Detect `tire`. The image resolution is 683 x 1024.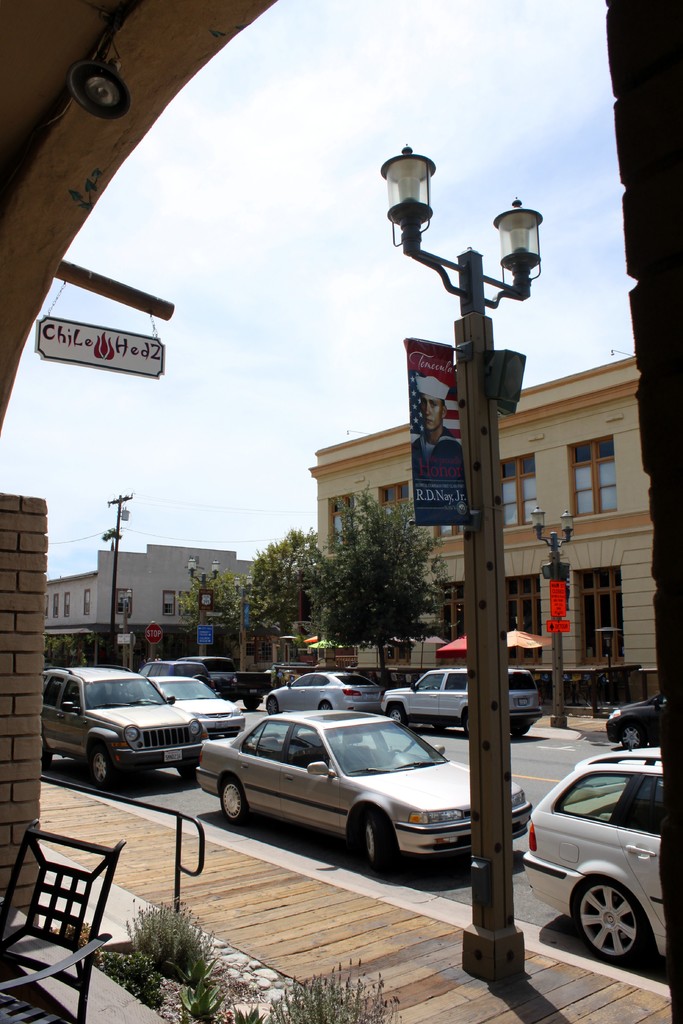
x1=625, y1=733, x2=639, y2=751.
